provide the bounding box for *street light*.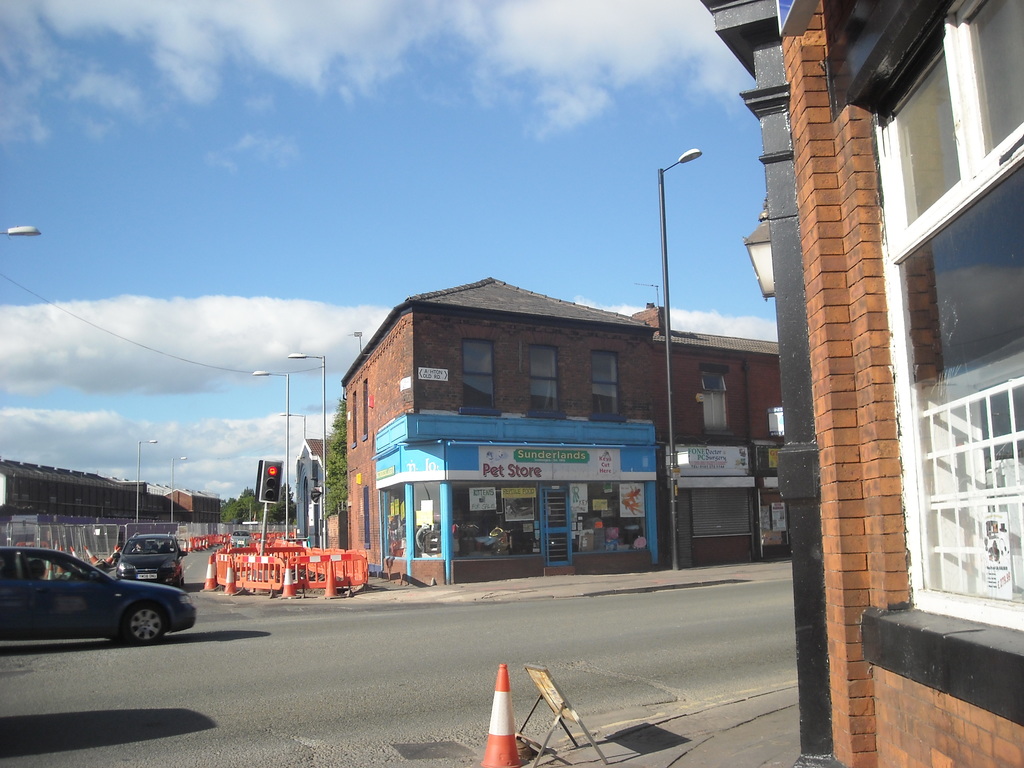
(left=287, top=351, right=330, bottom=547).
